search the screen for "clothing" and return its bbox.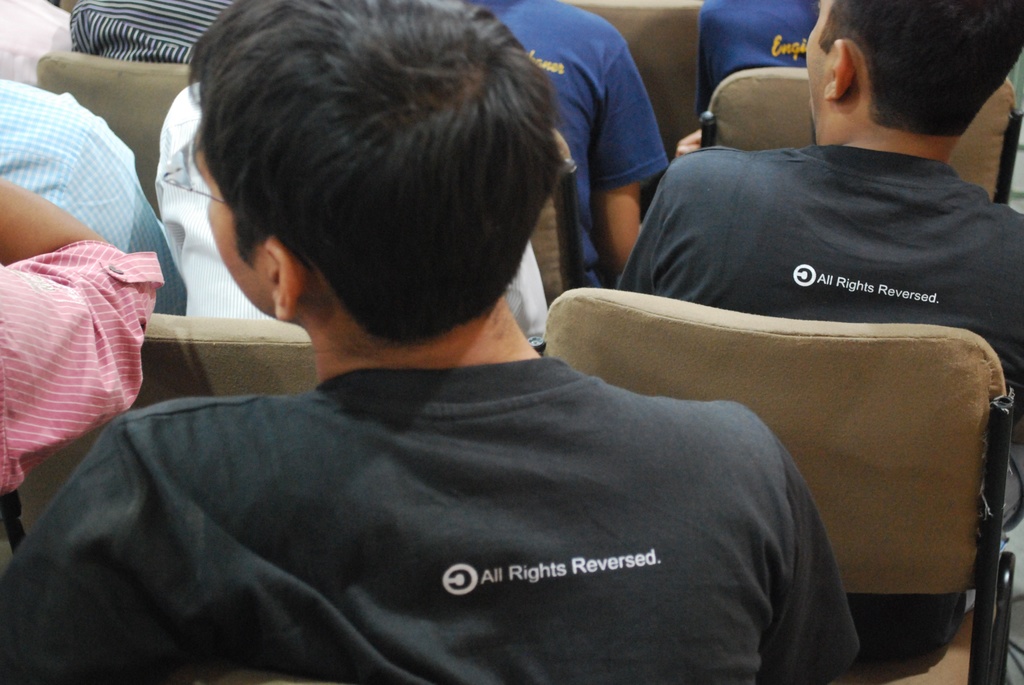
Found: x1=1, y1=369, x2=873, y2=684.
